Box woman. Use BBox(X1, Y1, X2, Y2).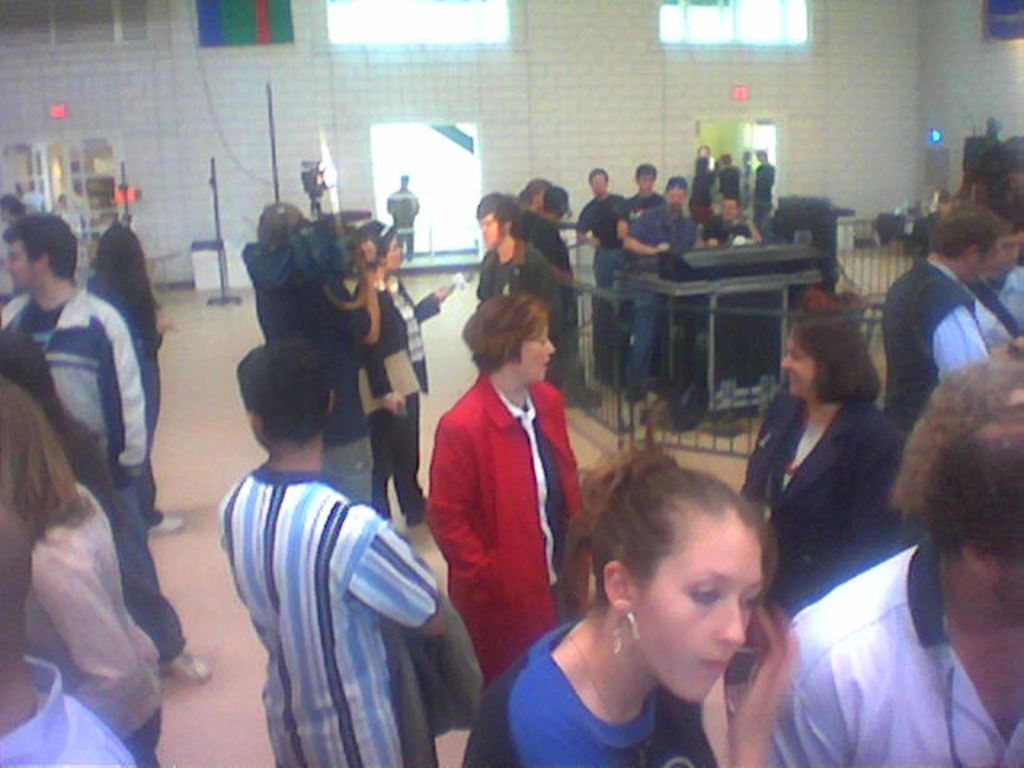
BBox(0, 195, 29, 304).
